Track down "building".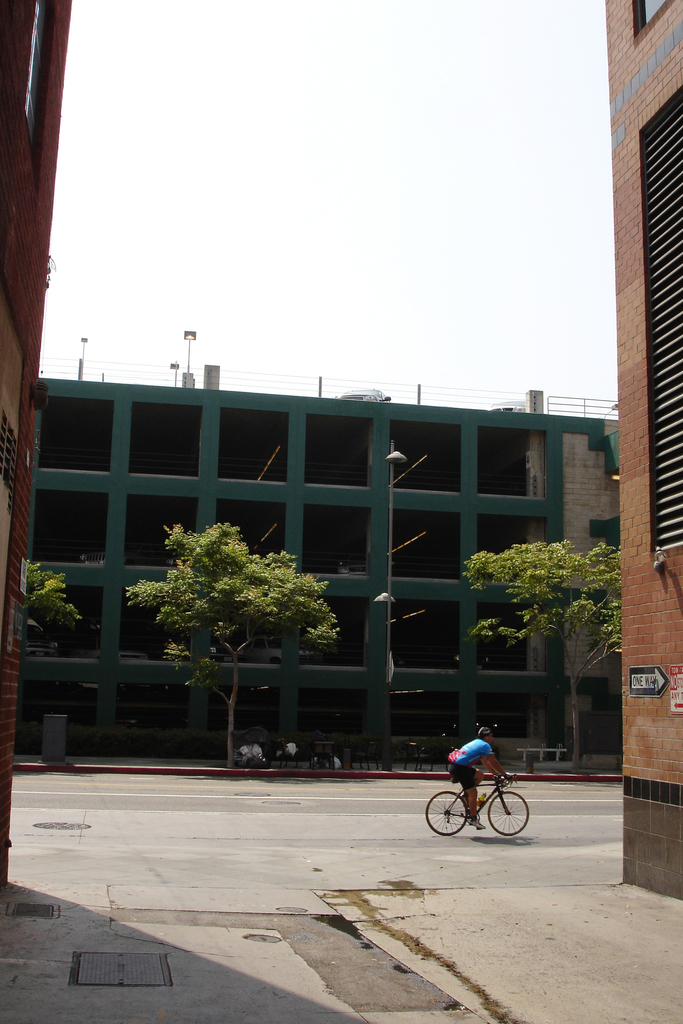
Tracked to l=0, t=0, r=74, b=888.
